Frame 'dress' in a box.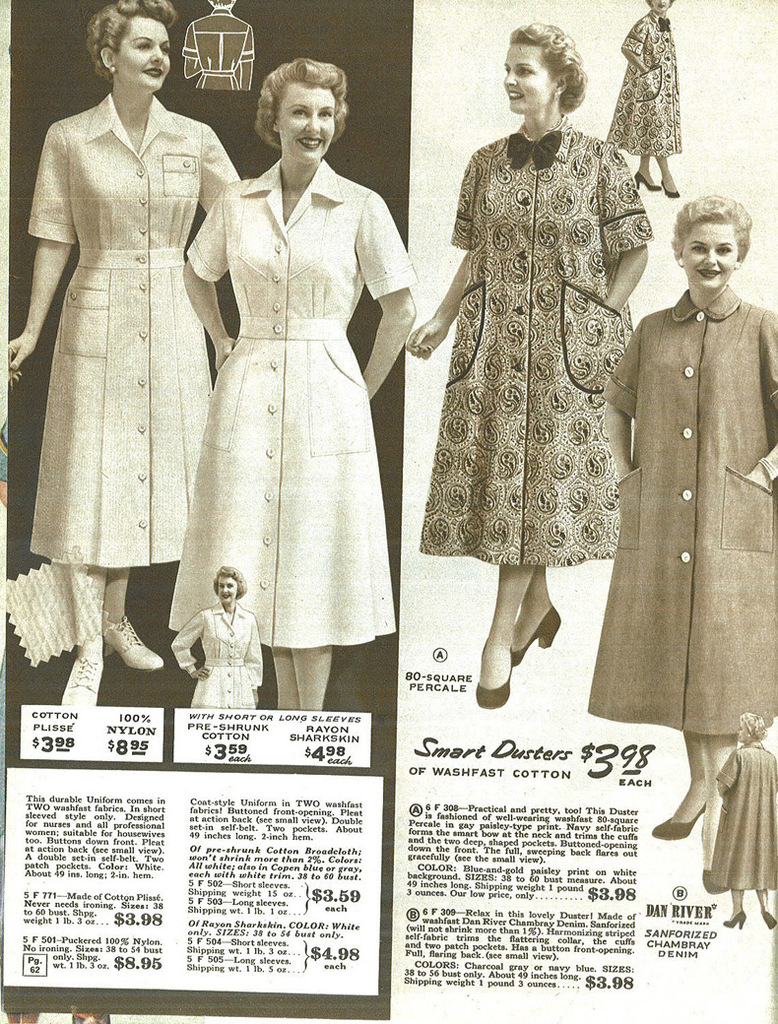
locate(168, 604, 260, 707).
